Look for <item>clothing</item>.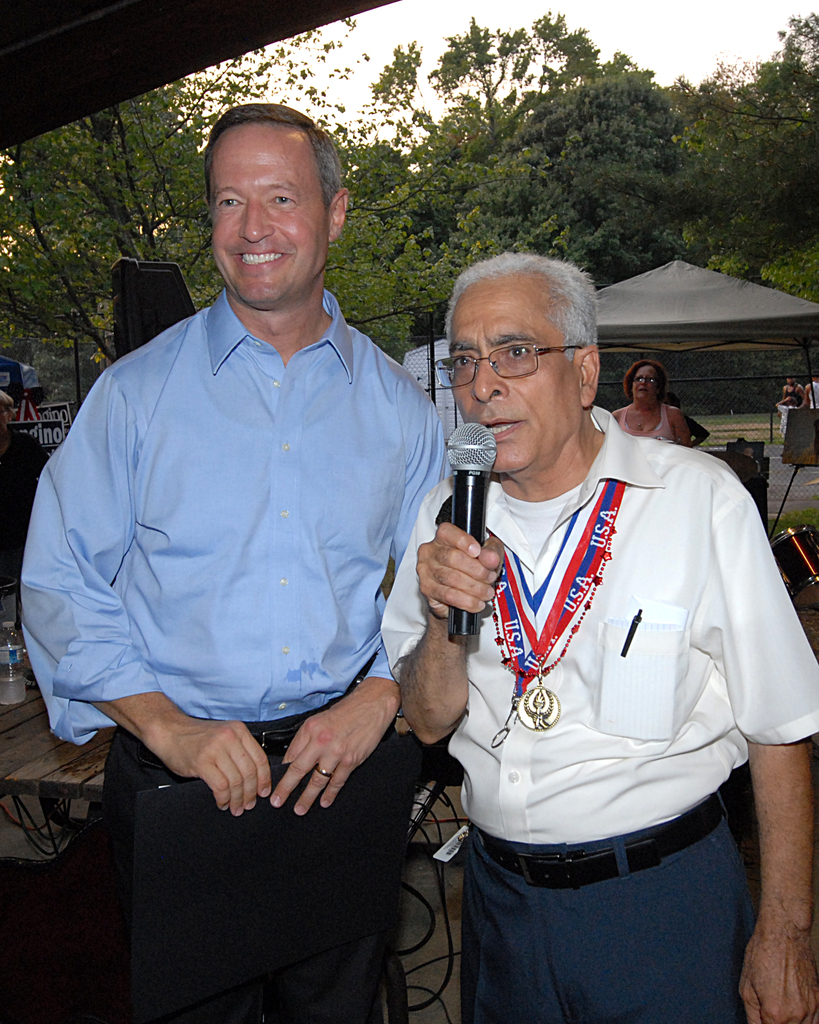
Found: (24, 291, 448, 1023).
